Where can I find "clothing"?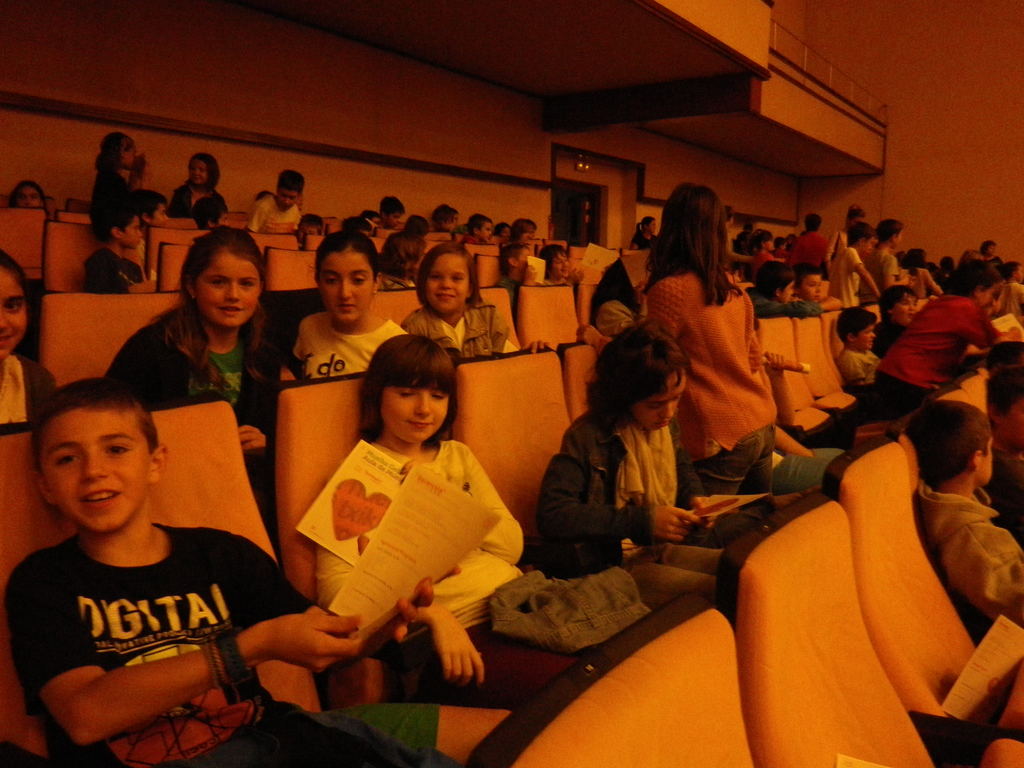
You can find it at region(0, 352, 58, 422).
